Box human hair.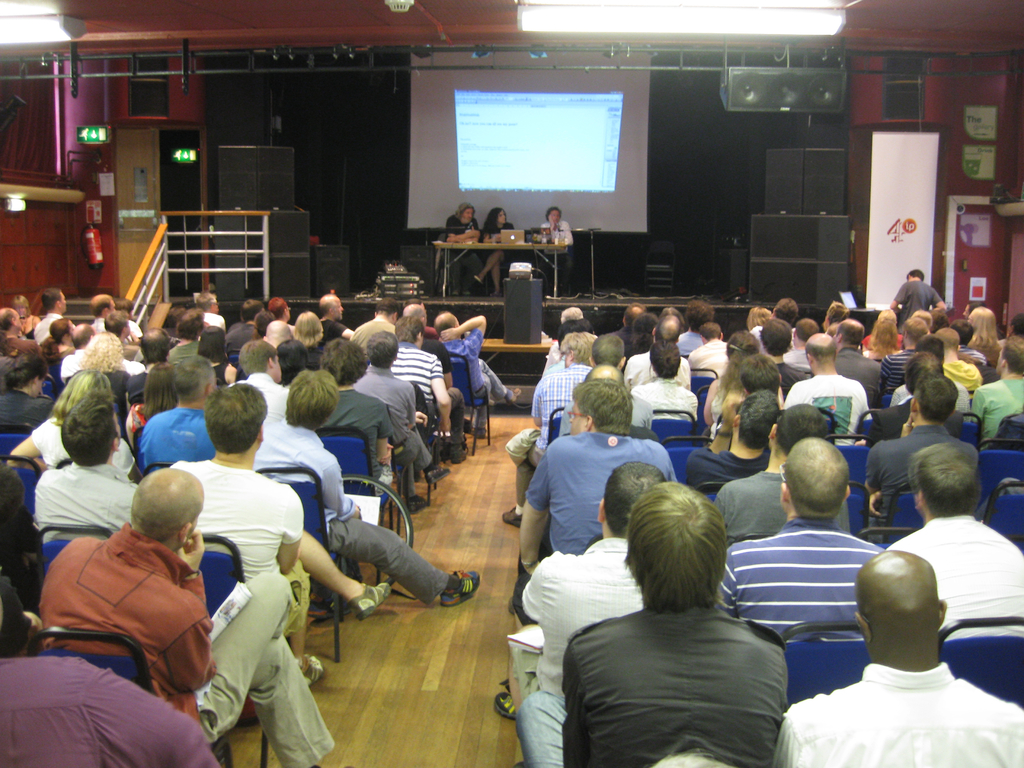
(x1=205, y1=383, x2=271, y2=456).
